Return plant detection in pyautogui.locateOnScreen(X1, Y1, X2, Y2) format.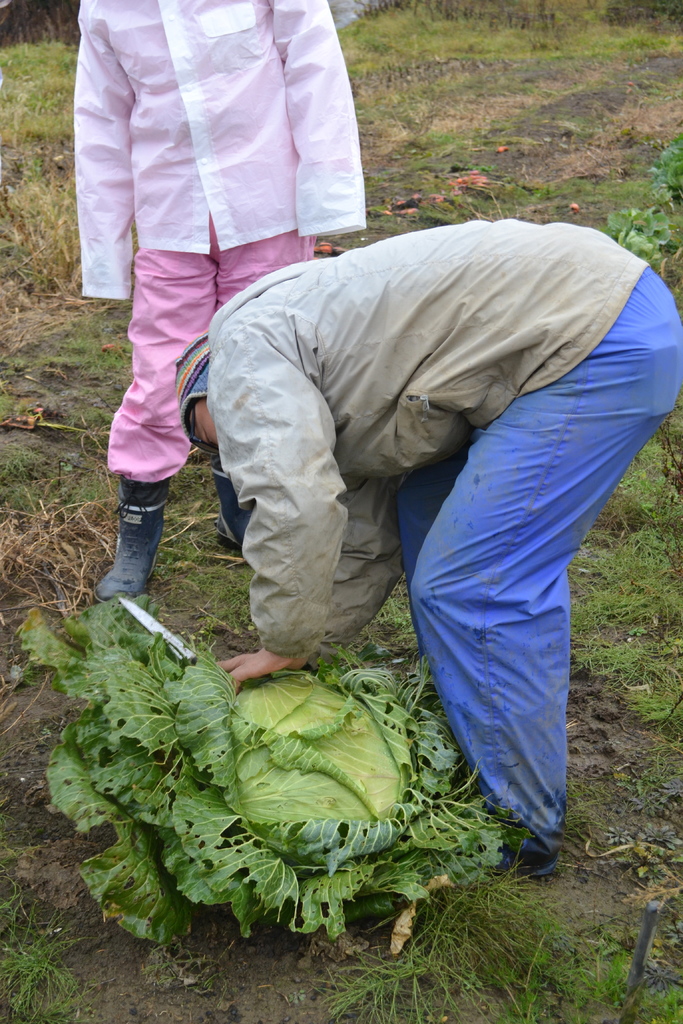
pyautogui.locateOnScreen(31, 616, 492, 934).
